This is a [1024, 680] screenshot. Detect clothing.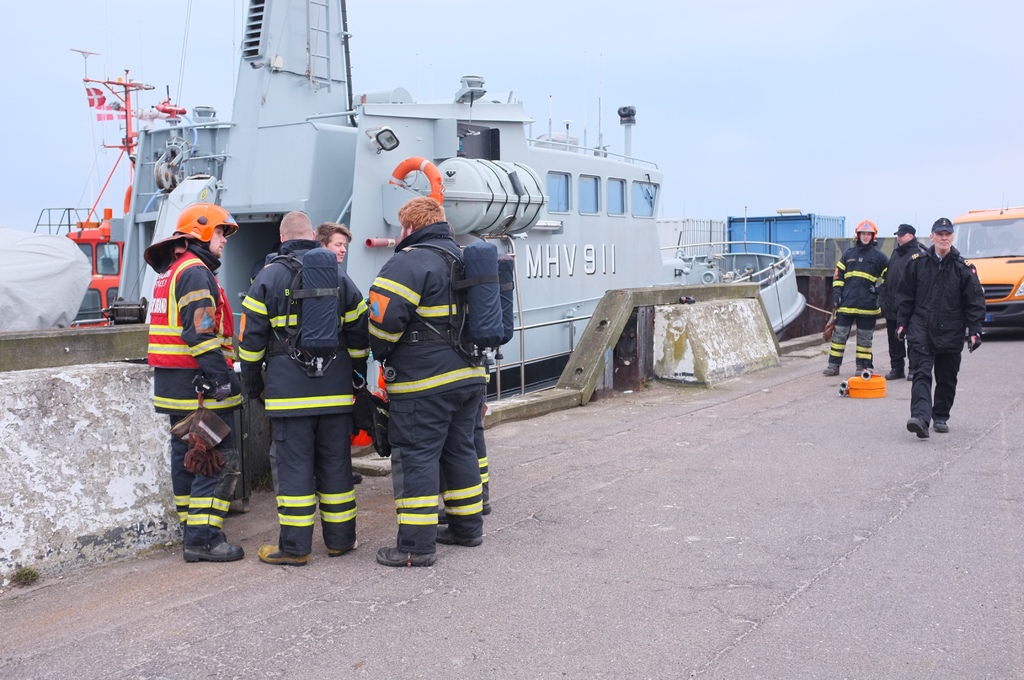
138:205:246:545.
